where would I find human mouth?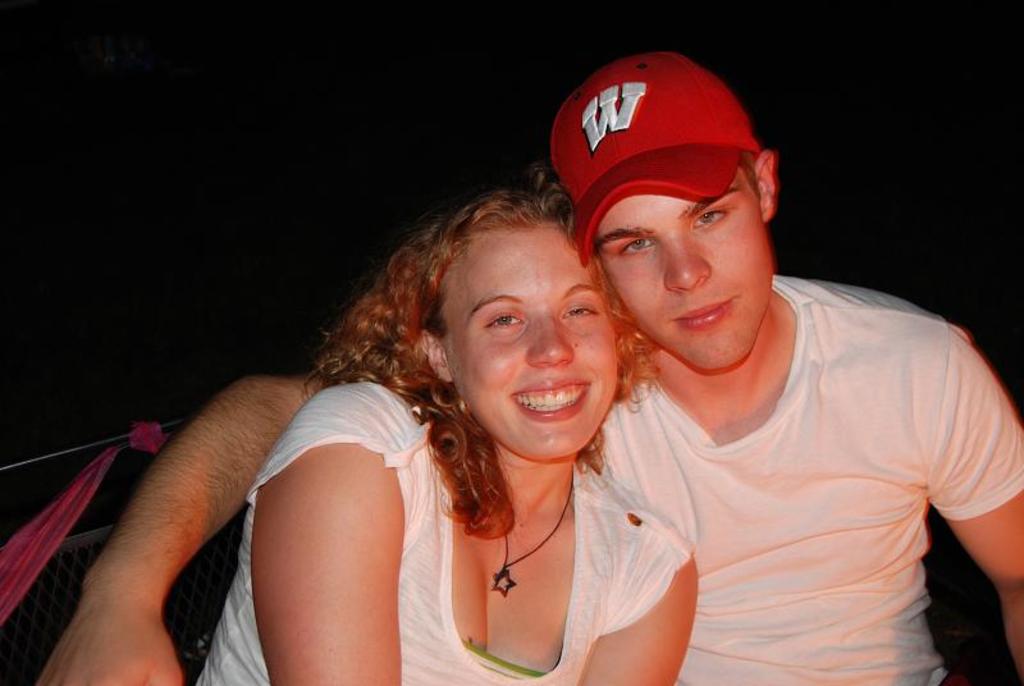
At {"x1": 507, "y1": 380, "x2": 590, "y2": 422}.
